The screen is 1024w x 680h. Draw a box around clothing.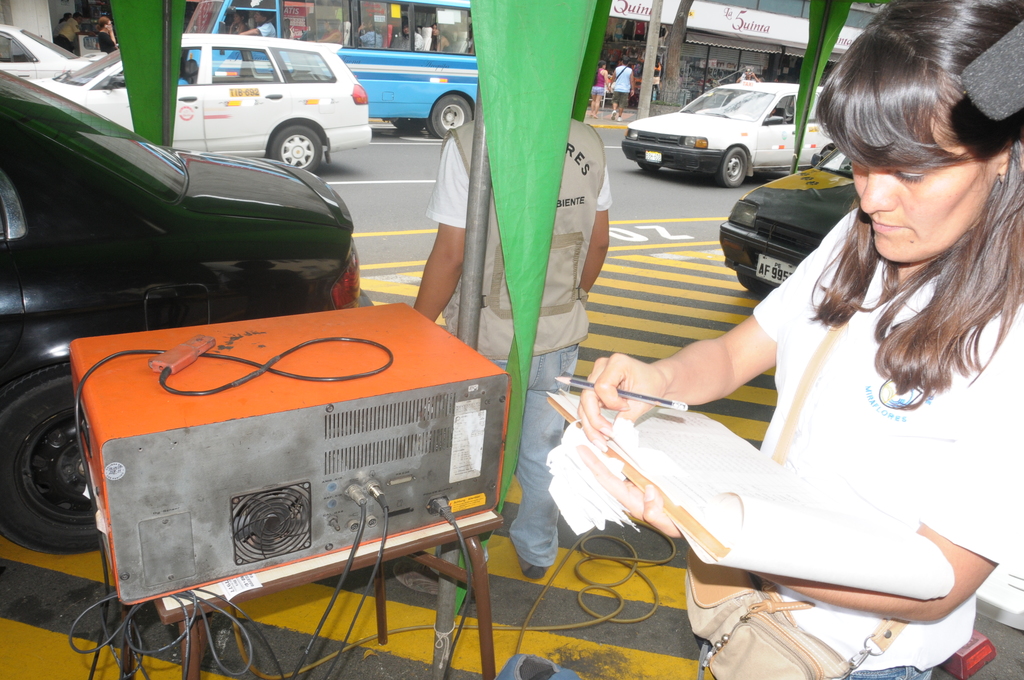
bbox=[97, 31, 116, 54].
